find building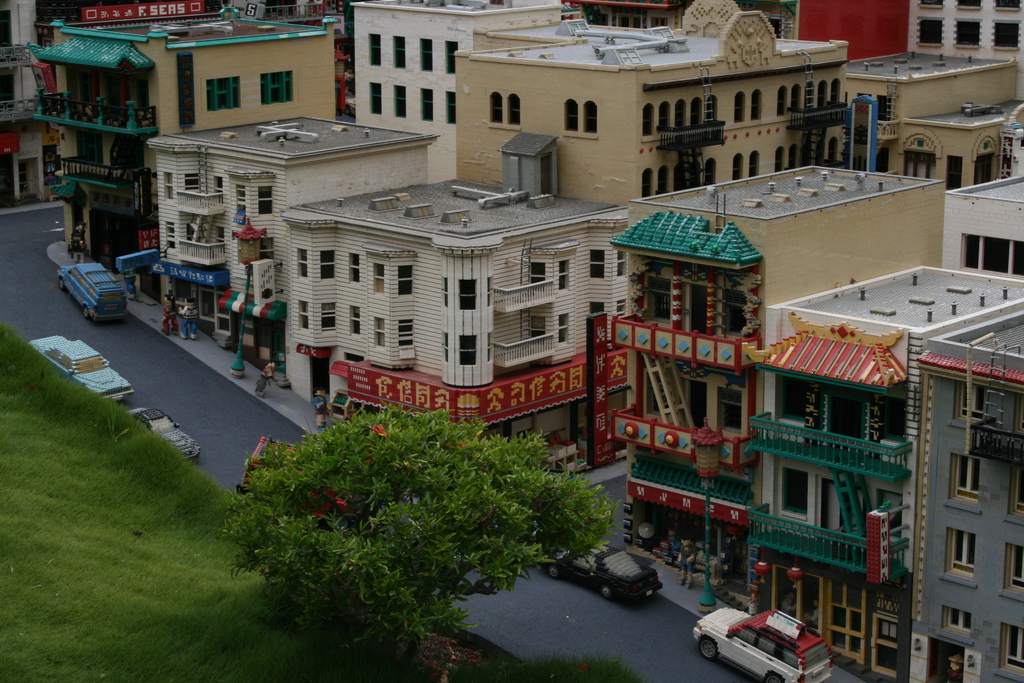
x1=915 y1=313 x2=1023 y2=682
